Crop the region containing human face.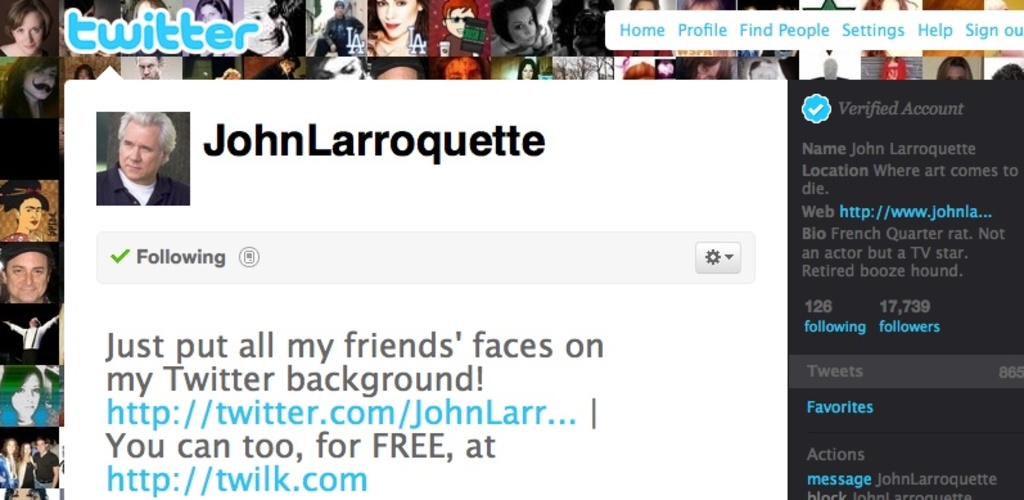
Crop region: pyautogui.locateOnScreen(445, 57, 481, 80).
